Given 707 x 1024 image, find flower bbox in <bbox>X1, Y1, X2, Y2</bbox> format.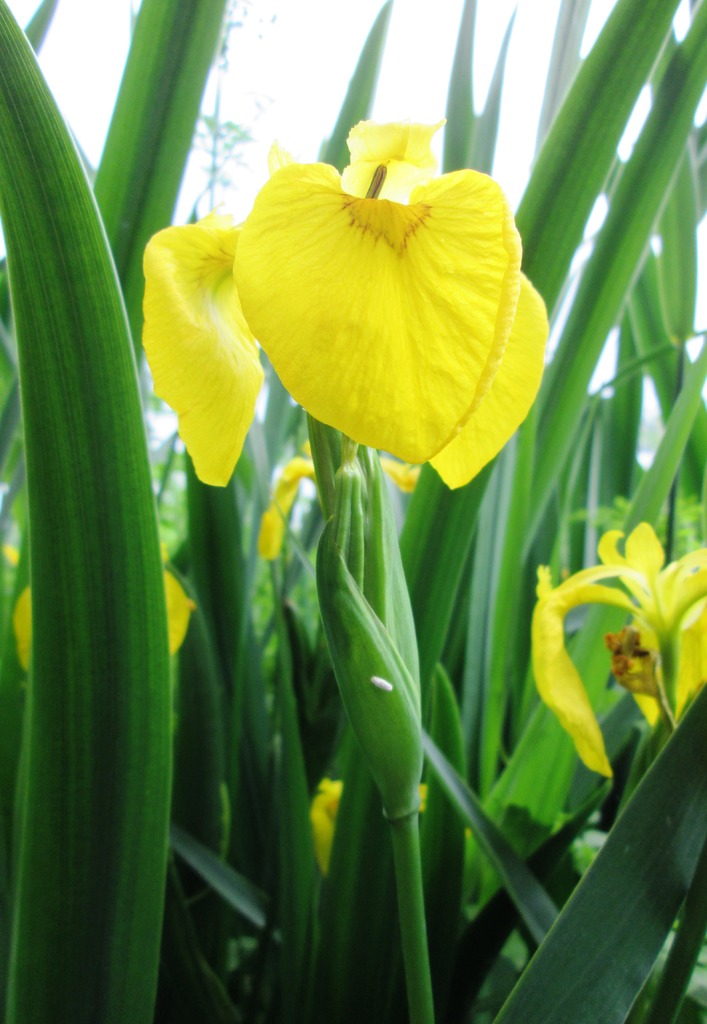
<bbox>528, 521, 706, 783</bbox>.
